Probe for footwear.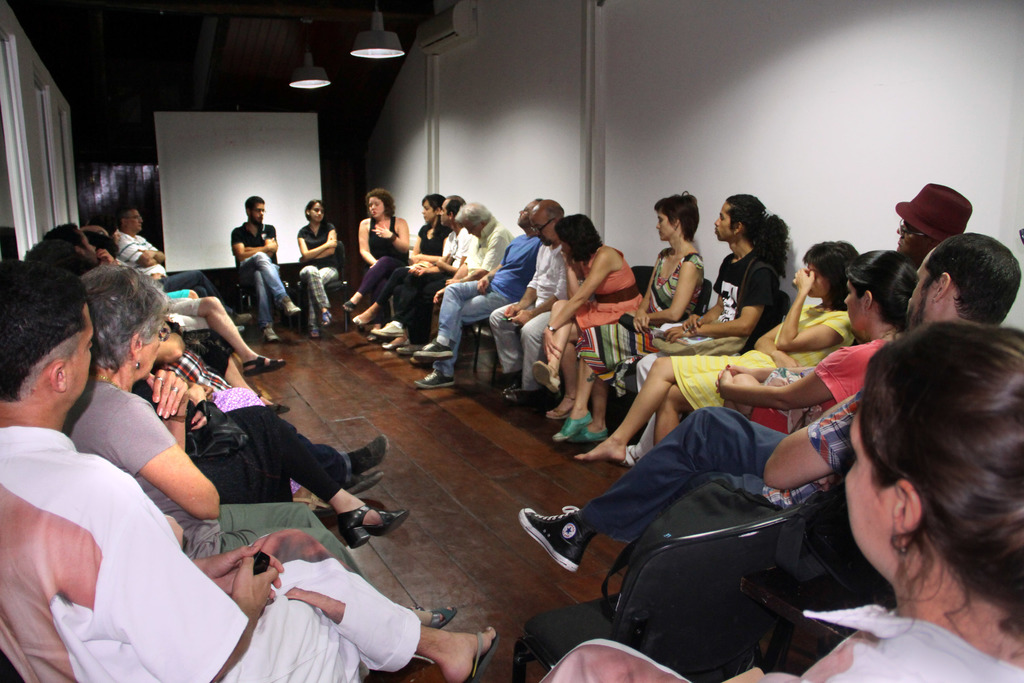
Probe result: (280, 302, 301, 315).
